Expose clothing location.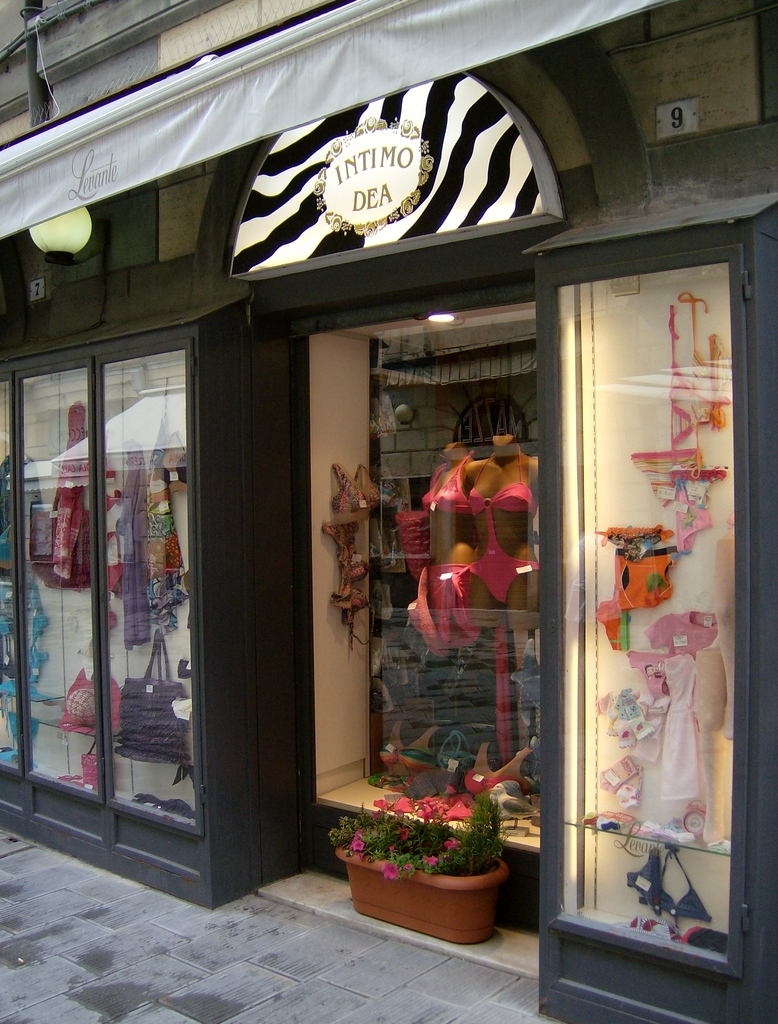
Exposed at bbox(628, 650, 669, 702).
